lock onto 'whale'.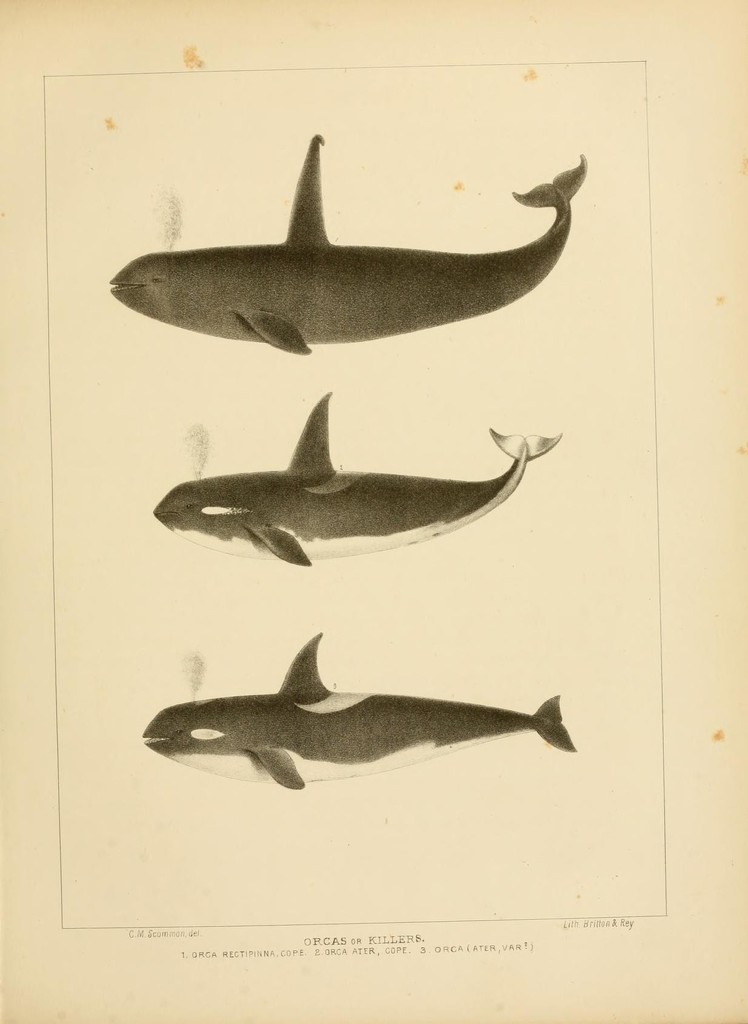
Locked: box(106, 128, 583, 361).
